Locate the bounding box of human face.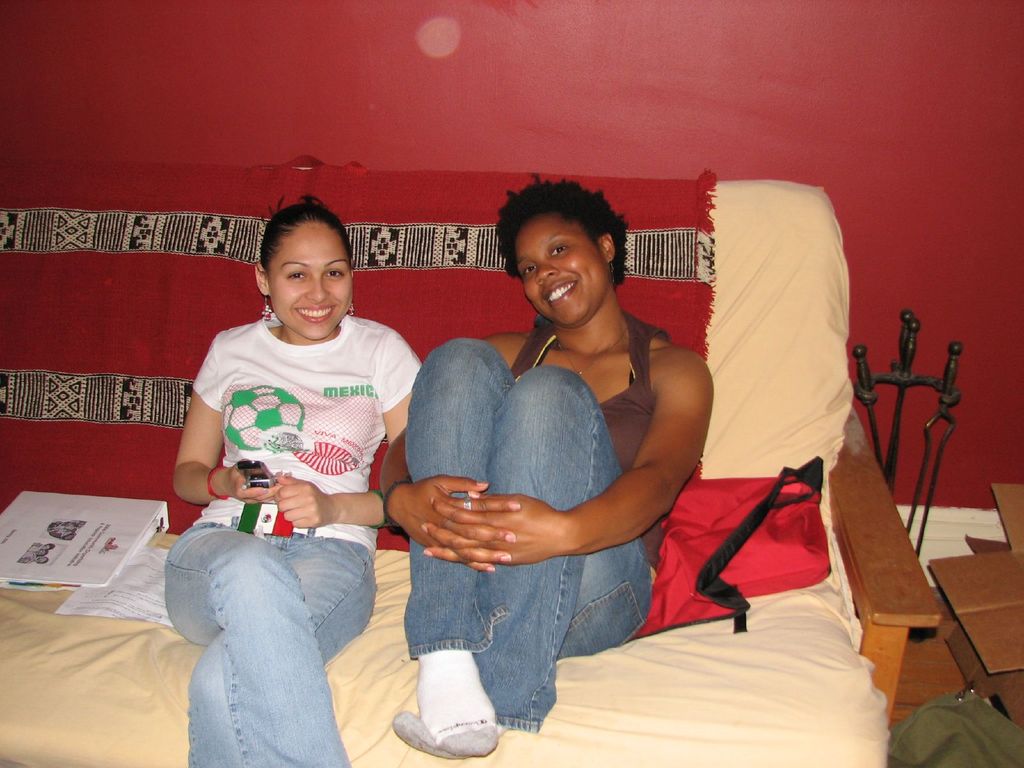
Bounding box: detection(268, 214, 351, 337).
